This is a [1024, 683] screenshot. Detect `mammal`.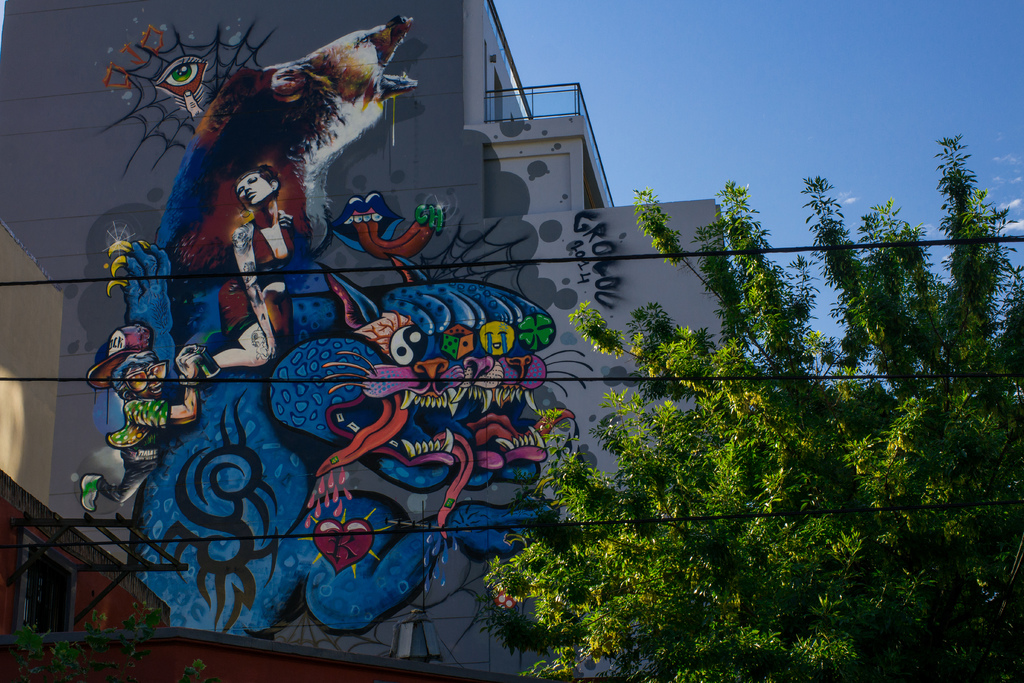
Rect(75, 331, 211, 509).
